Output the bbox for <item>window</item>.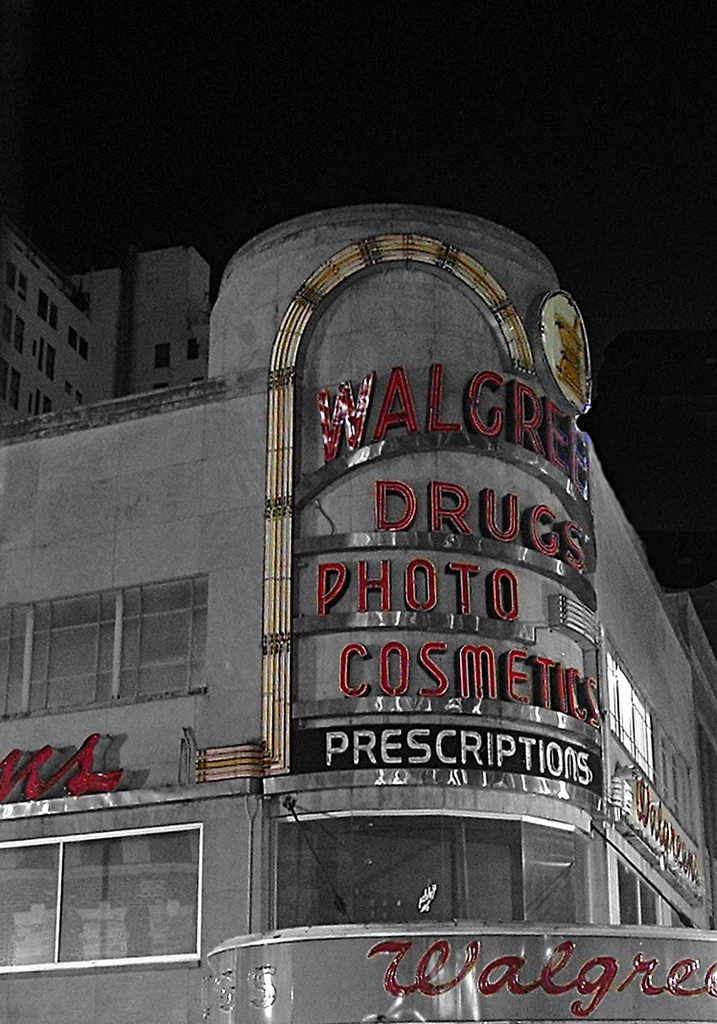
(0, 574, 212, 717).
